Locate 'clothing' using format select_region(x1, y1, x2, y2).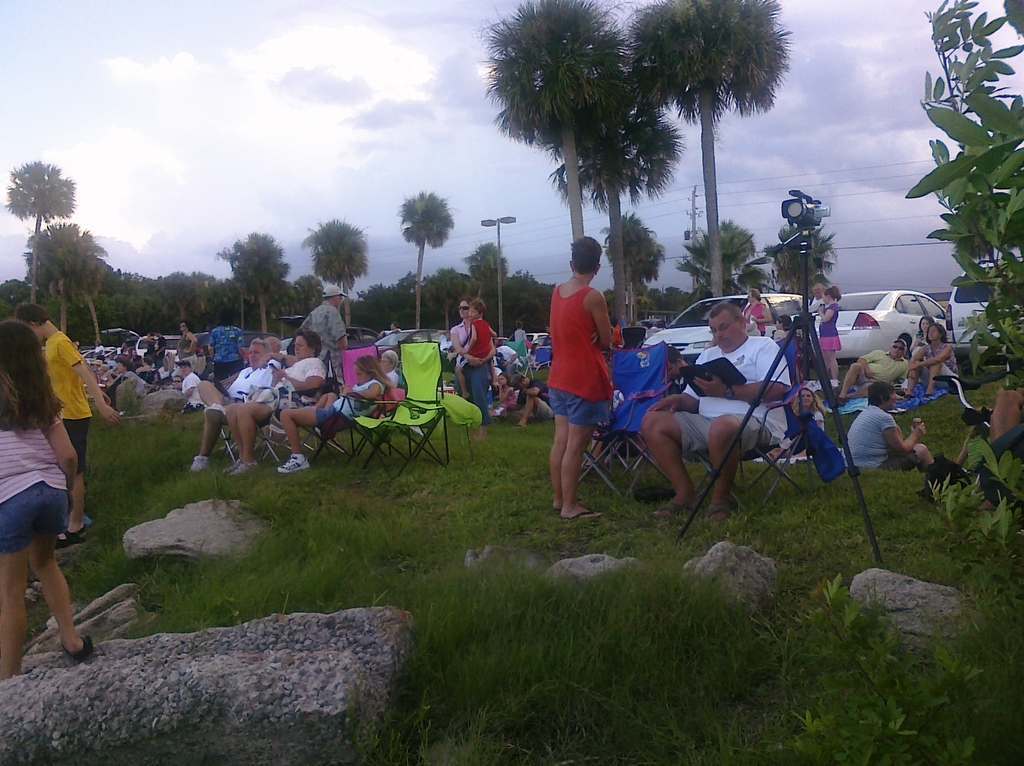
select_region(817, 410, 826, 432).
